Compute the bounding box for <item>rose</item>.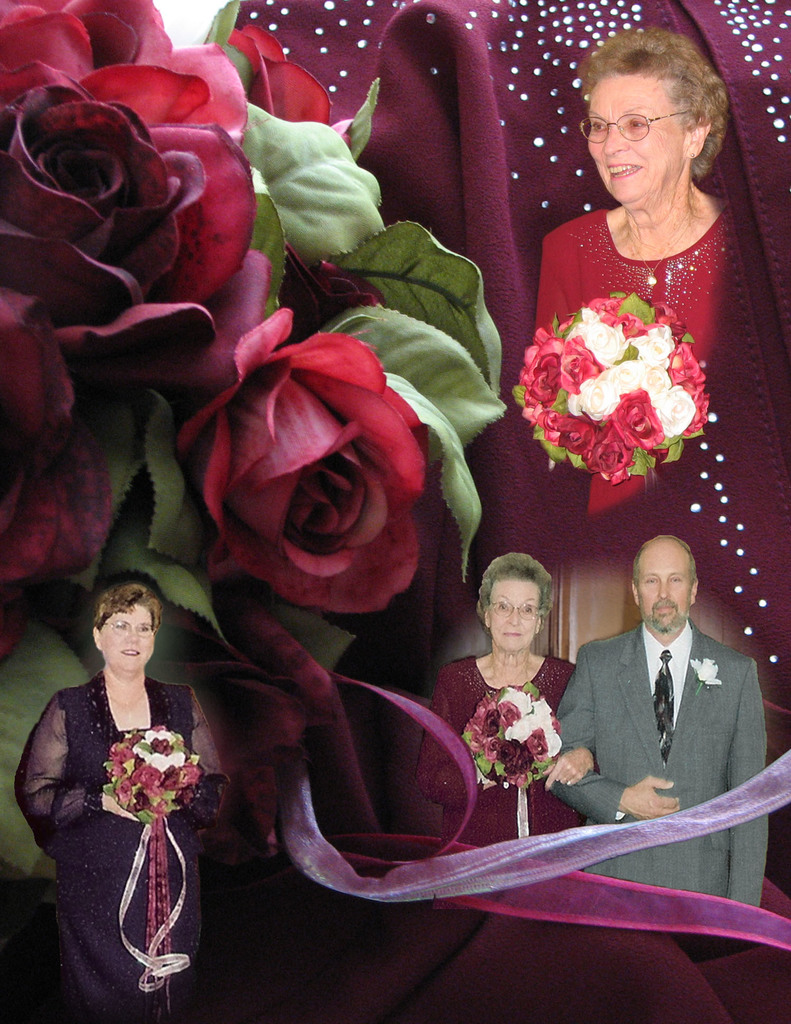
box(0, 0, 278, 366).
